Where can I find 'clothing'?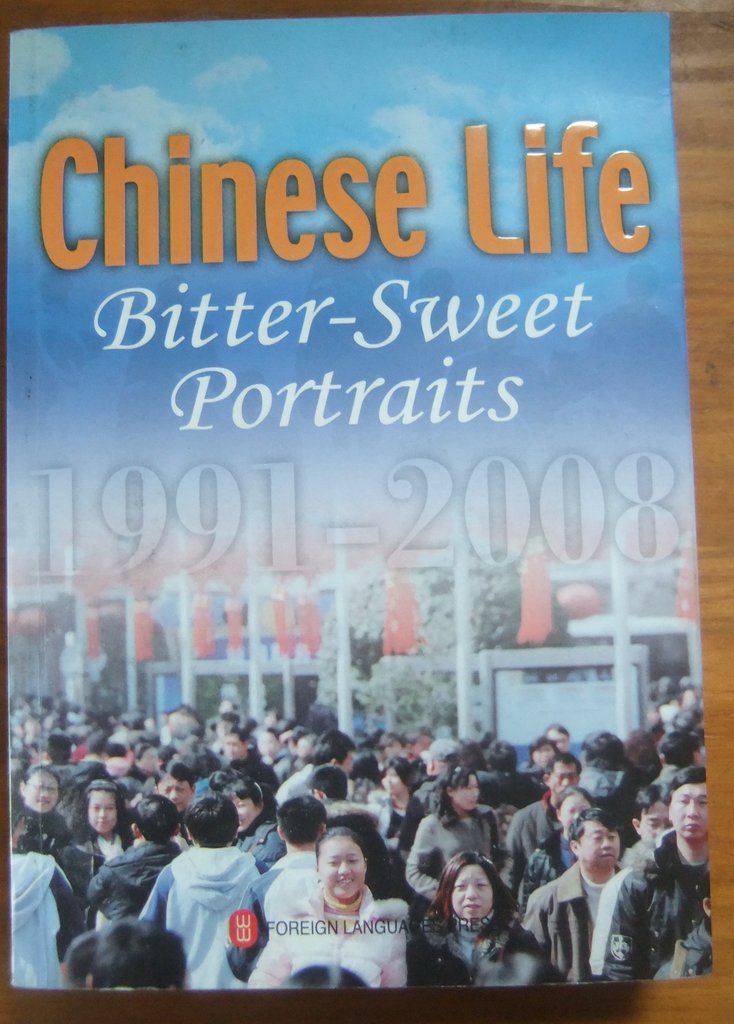
You can find it at {"left": 580, "top": 758, "right": 651, "bottom": 847}.
